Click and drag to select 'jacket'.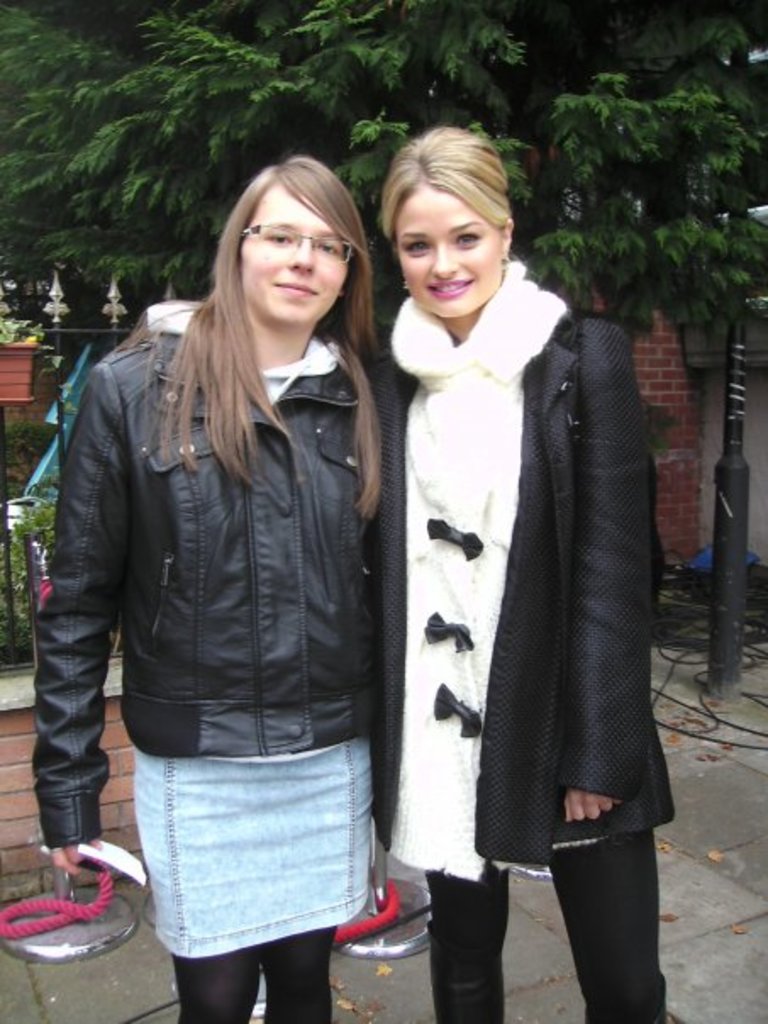
Selection: (left=34, top=222, right=424, bottom=836).
